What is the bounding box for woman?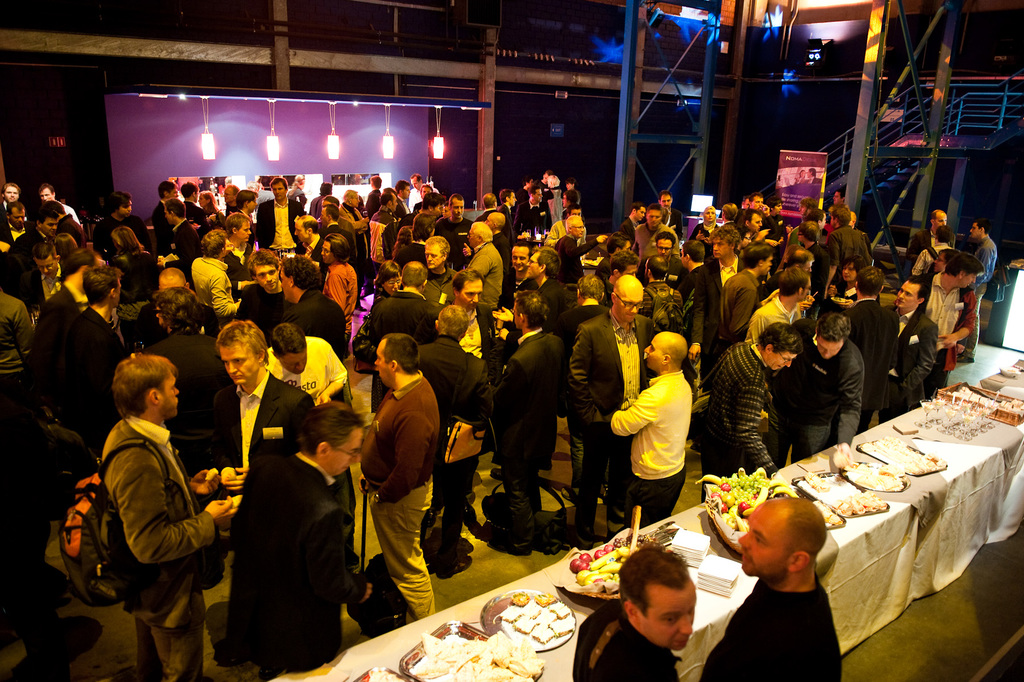
x1=817 y1=261 x2=883 y2=319.
